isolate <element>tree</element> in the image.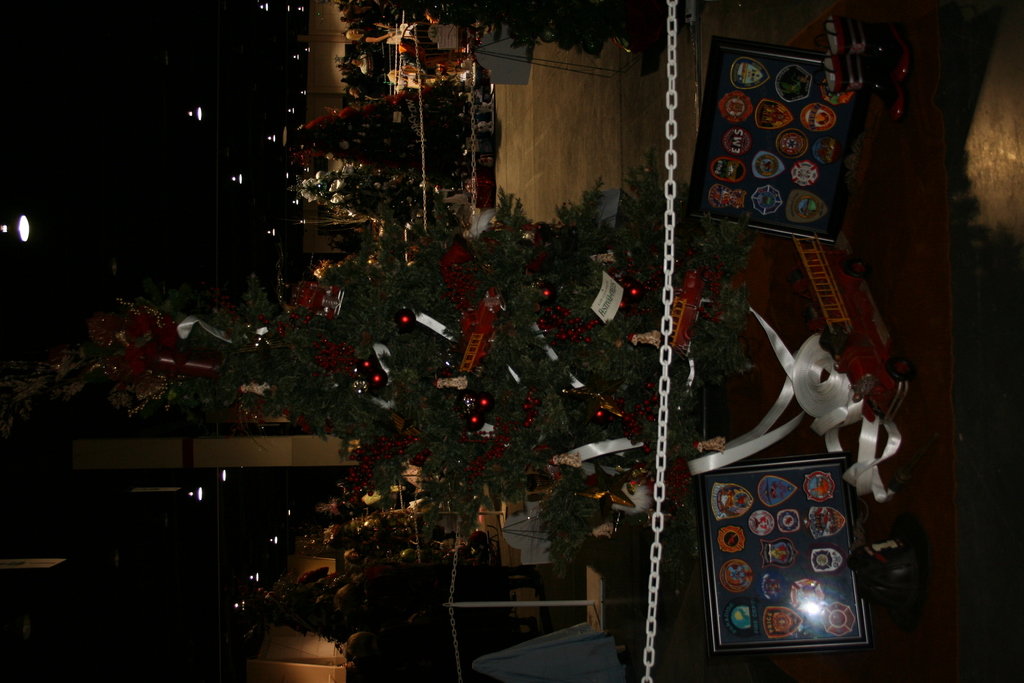
Isolated region: box=[0, 139, 764, 575].
